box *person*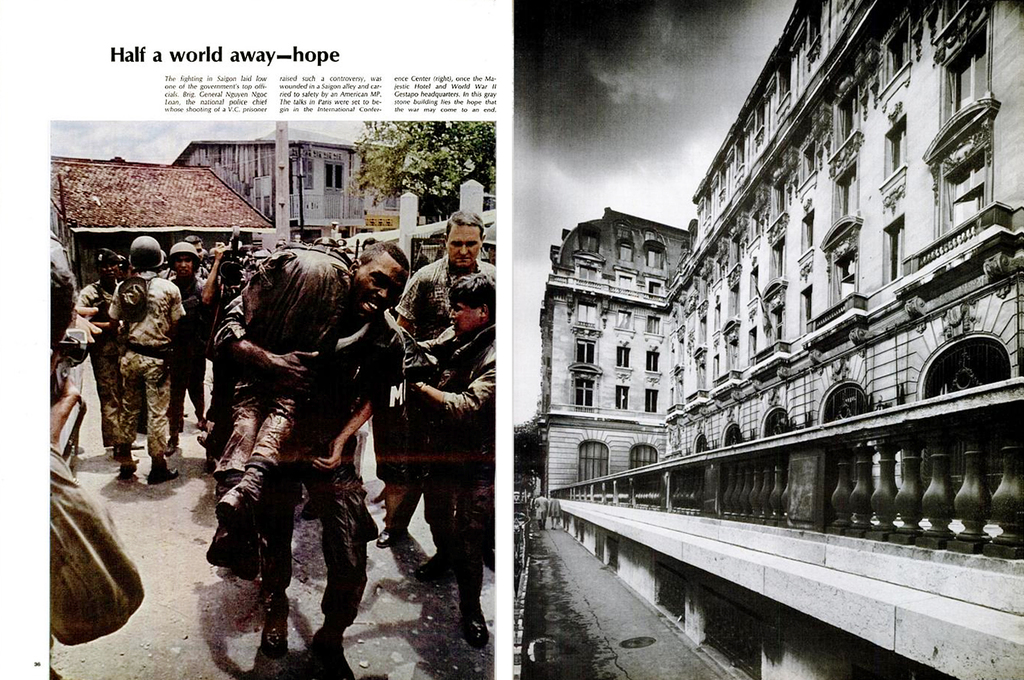
x1=104 y1=233 x2=187 y2=486
